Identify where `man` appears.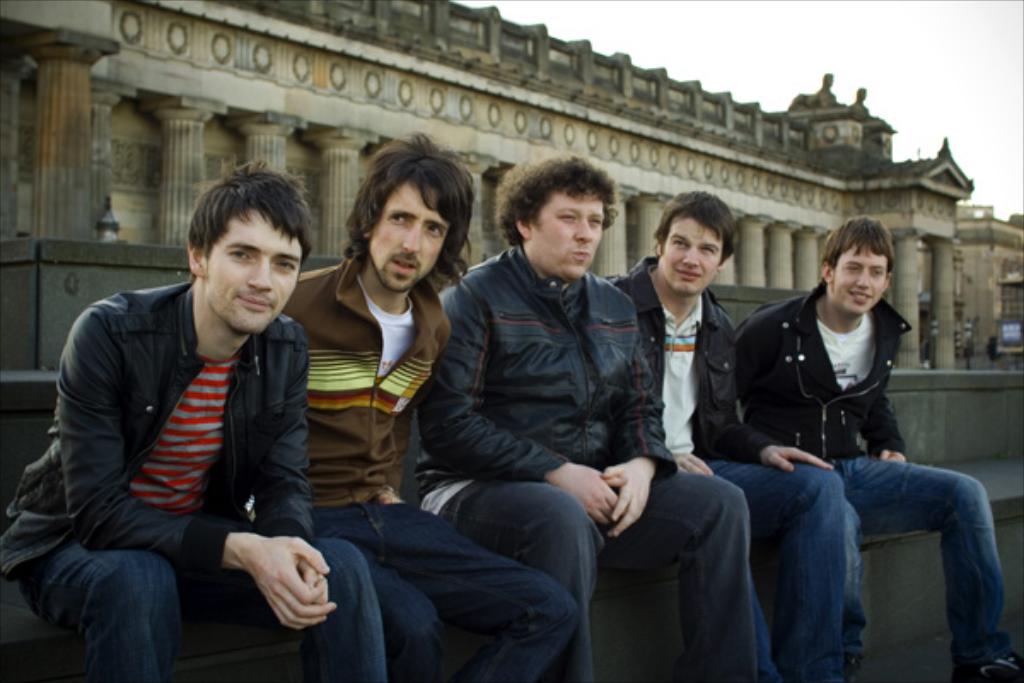
Appears at <region>276, 130, 580, 681</region>.
